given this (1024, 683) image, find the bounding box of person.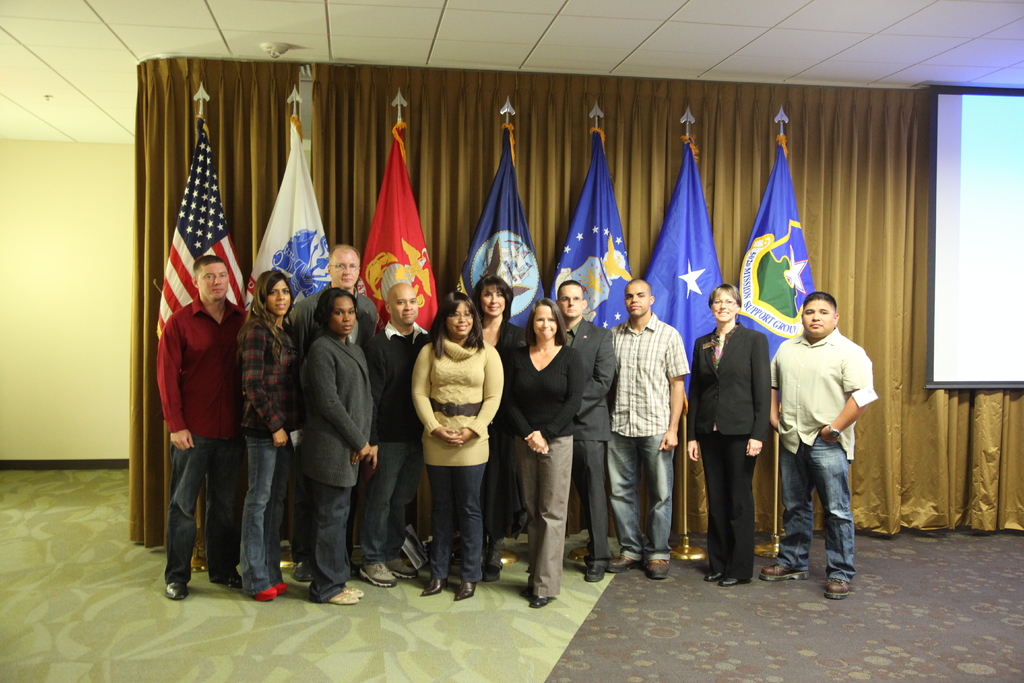
Rect(554, 281, 618, 584).
